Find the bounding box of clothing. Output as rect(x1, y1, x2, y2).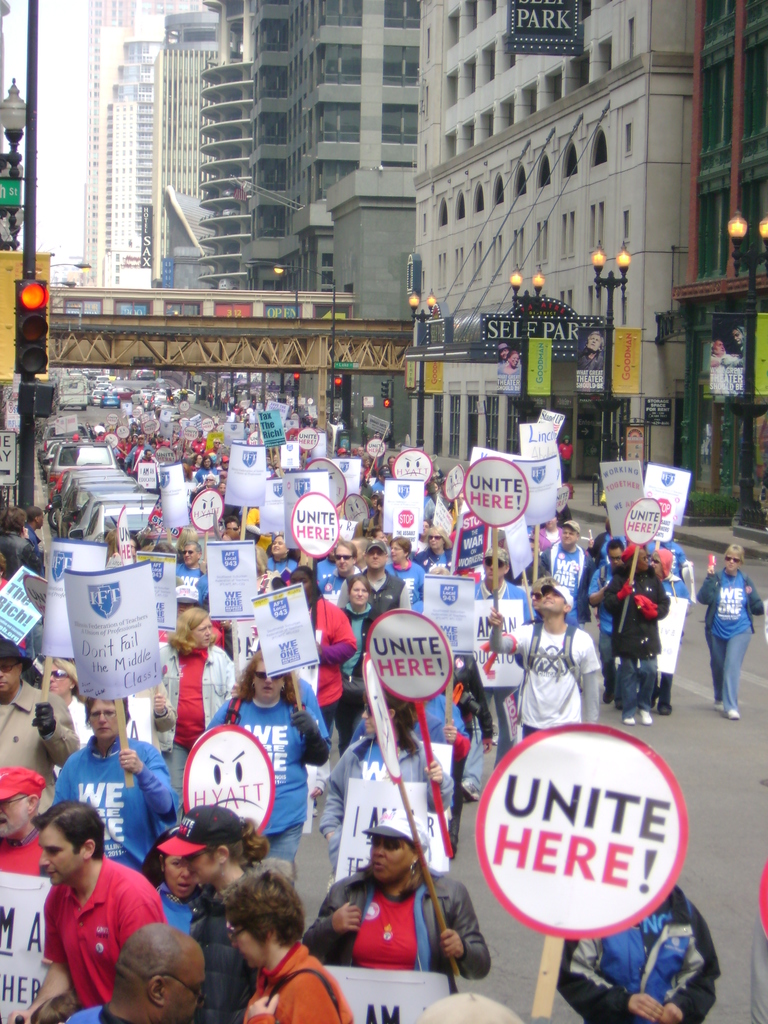
rect(317, 722, 449, 818).
